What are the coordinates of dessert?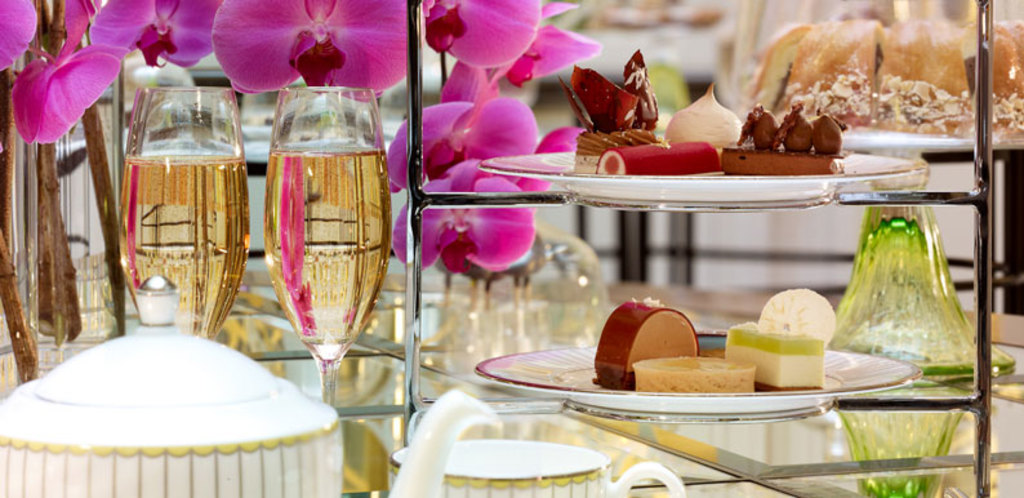
580:130:653:172.
